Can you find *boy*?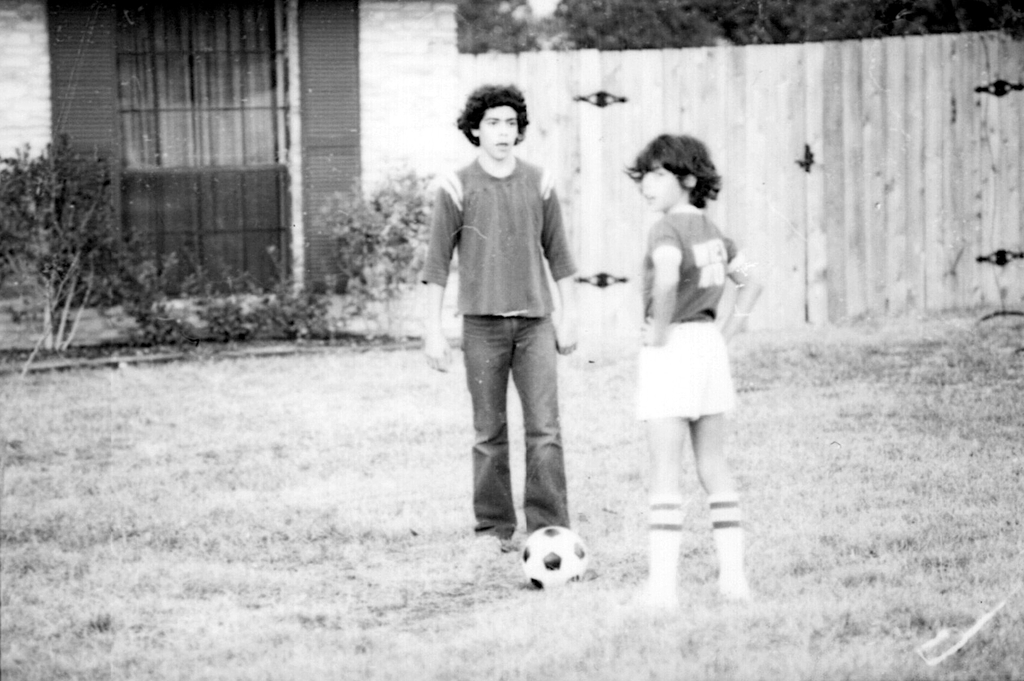
Yes, bounding box: 422, 84, 581, 561.
